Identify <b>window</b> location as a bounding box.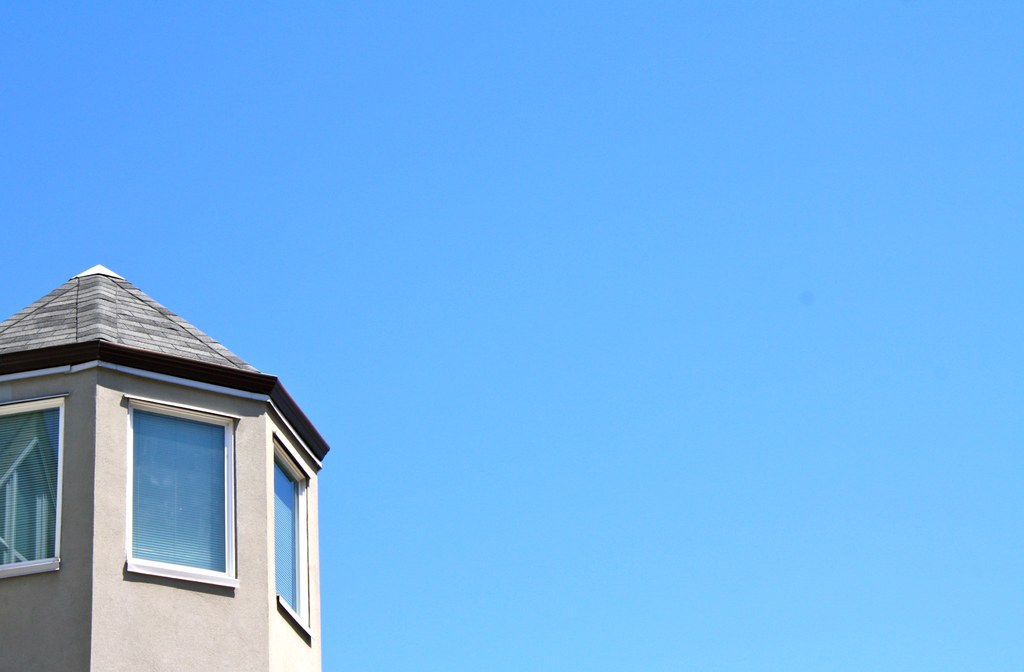
bbox=(77, 389, 224, 603).
